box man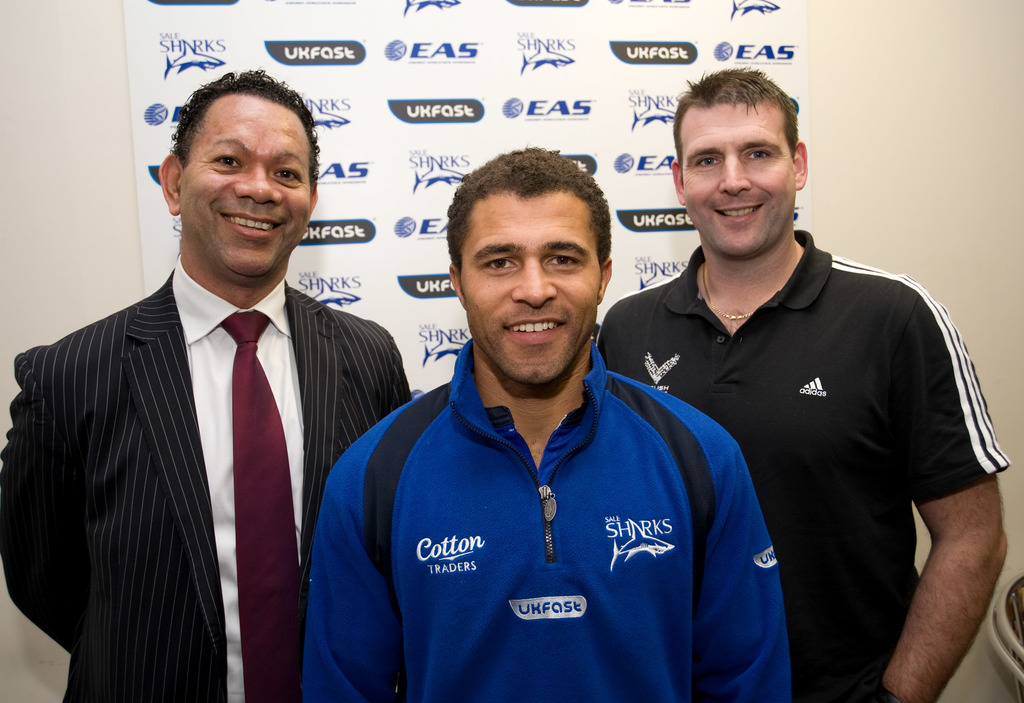
[309, 146, 794, 702]
